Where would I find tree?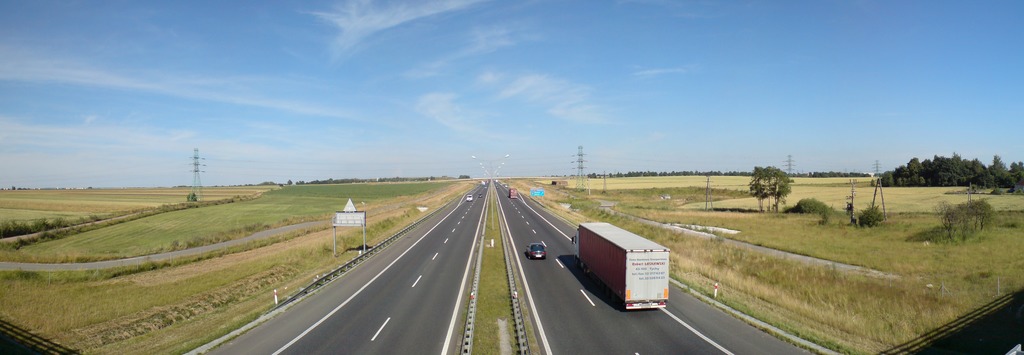
At l=925, t=161, r=939, b=183.
